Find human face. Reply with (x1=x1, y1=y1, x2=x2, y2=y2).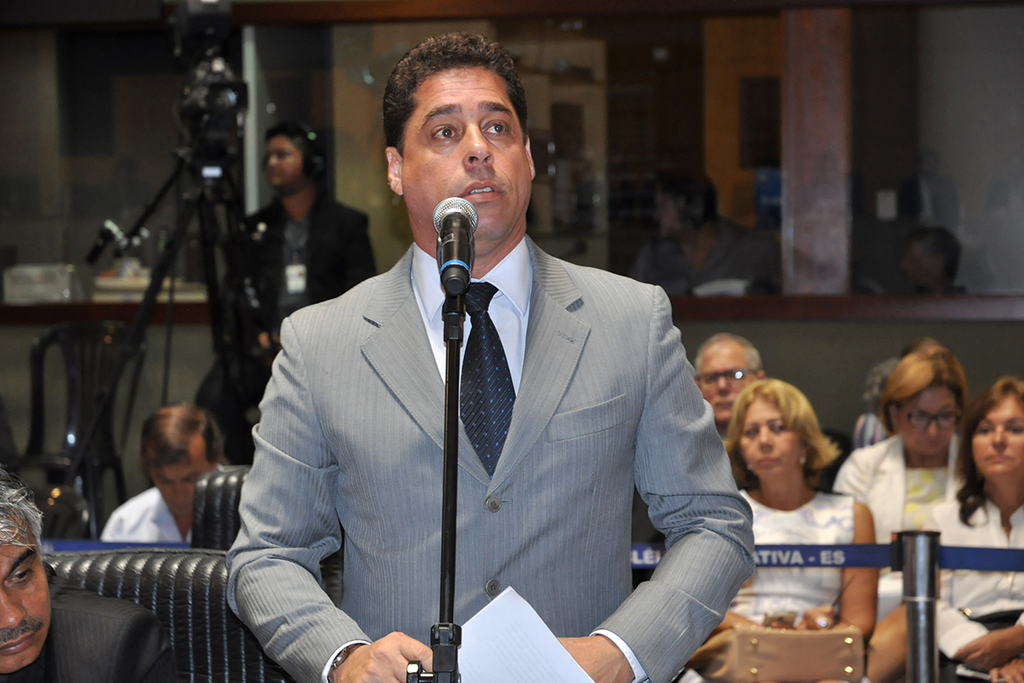
(x1=268, y1=137, x2=300, y2=181).
